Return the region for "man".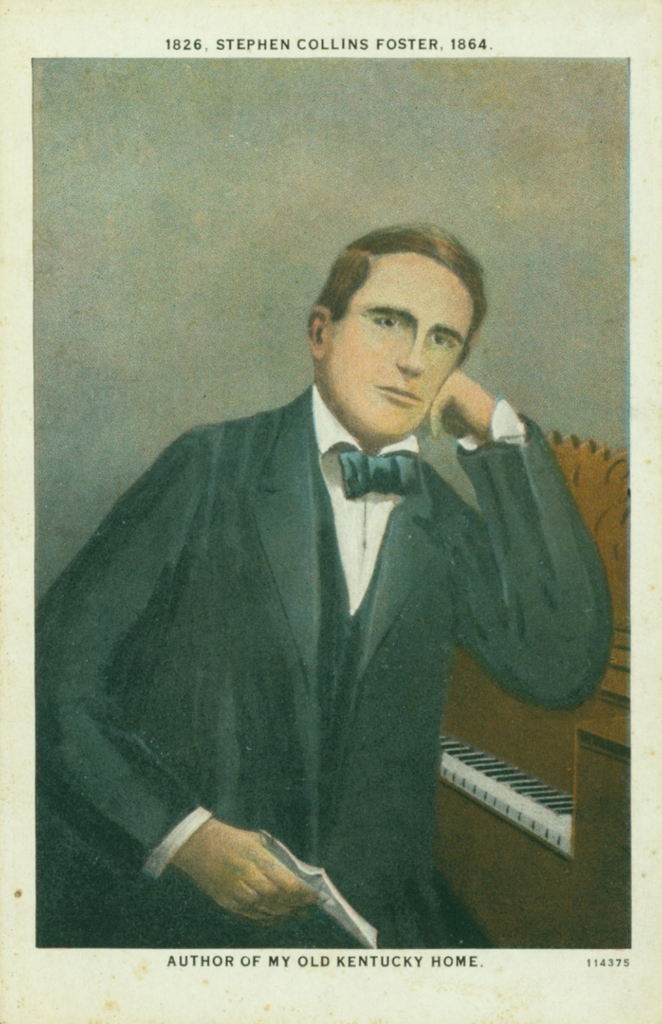
[left=48, top=207, right=607, bottom=872].
